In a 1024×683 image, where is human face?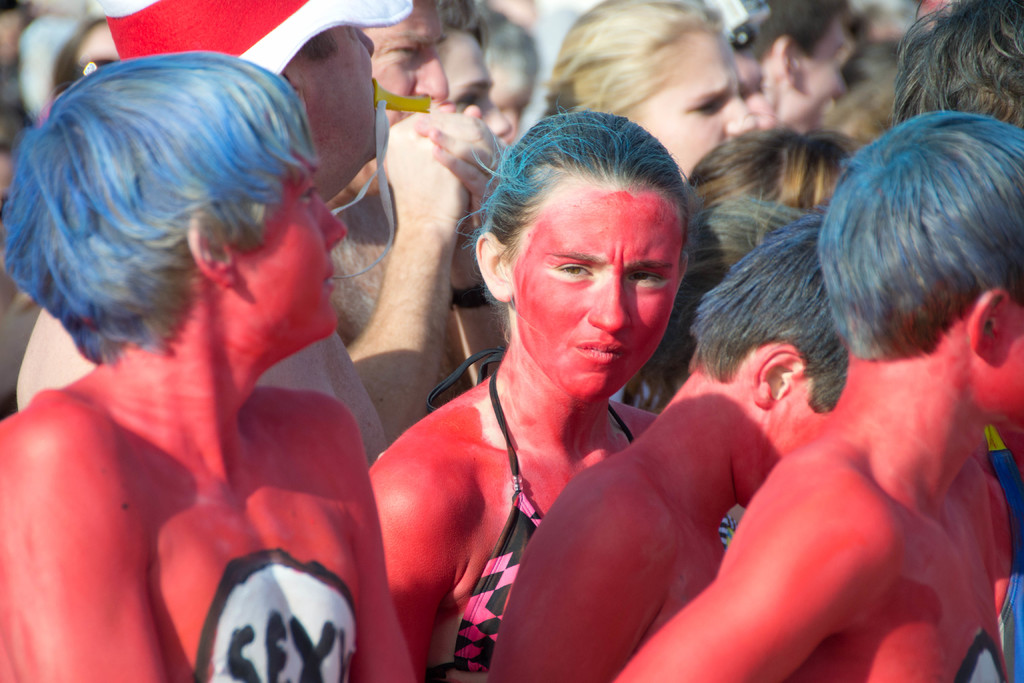
366:0:445:125.
